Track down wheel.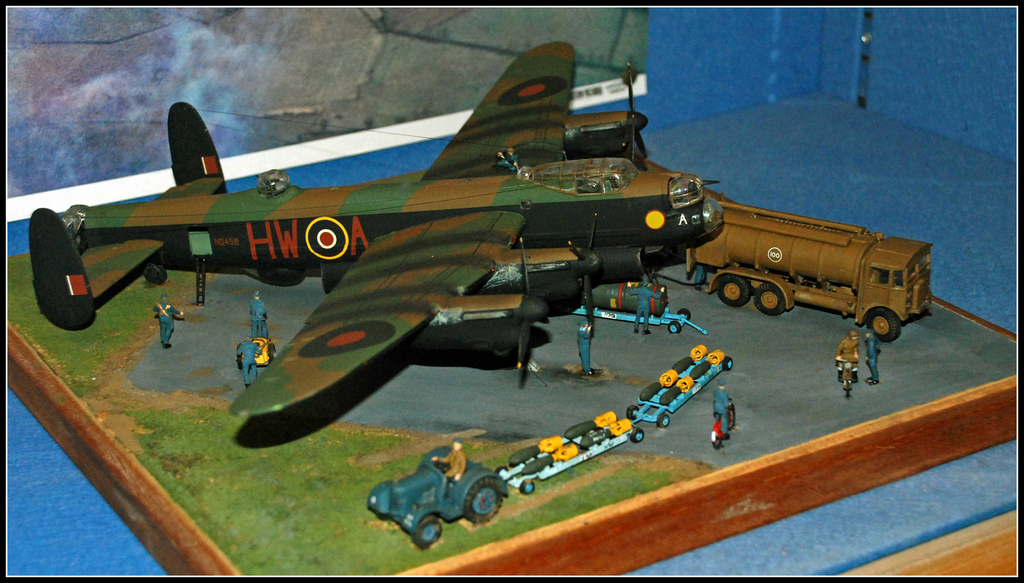
Tracked to crop(756, 284, 785, 315).
